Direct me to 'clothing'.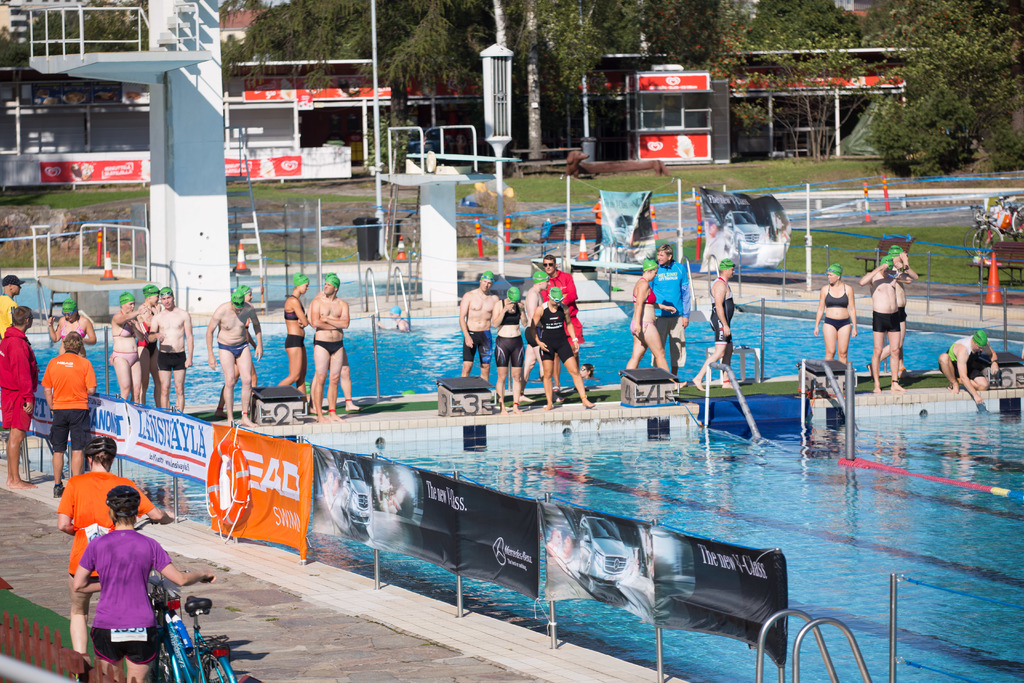
Direction: {"left": 286, "top": 293, "right": 308, "bottom": 320}.
